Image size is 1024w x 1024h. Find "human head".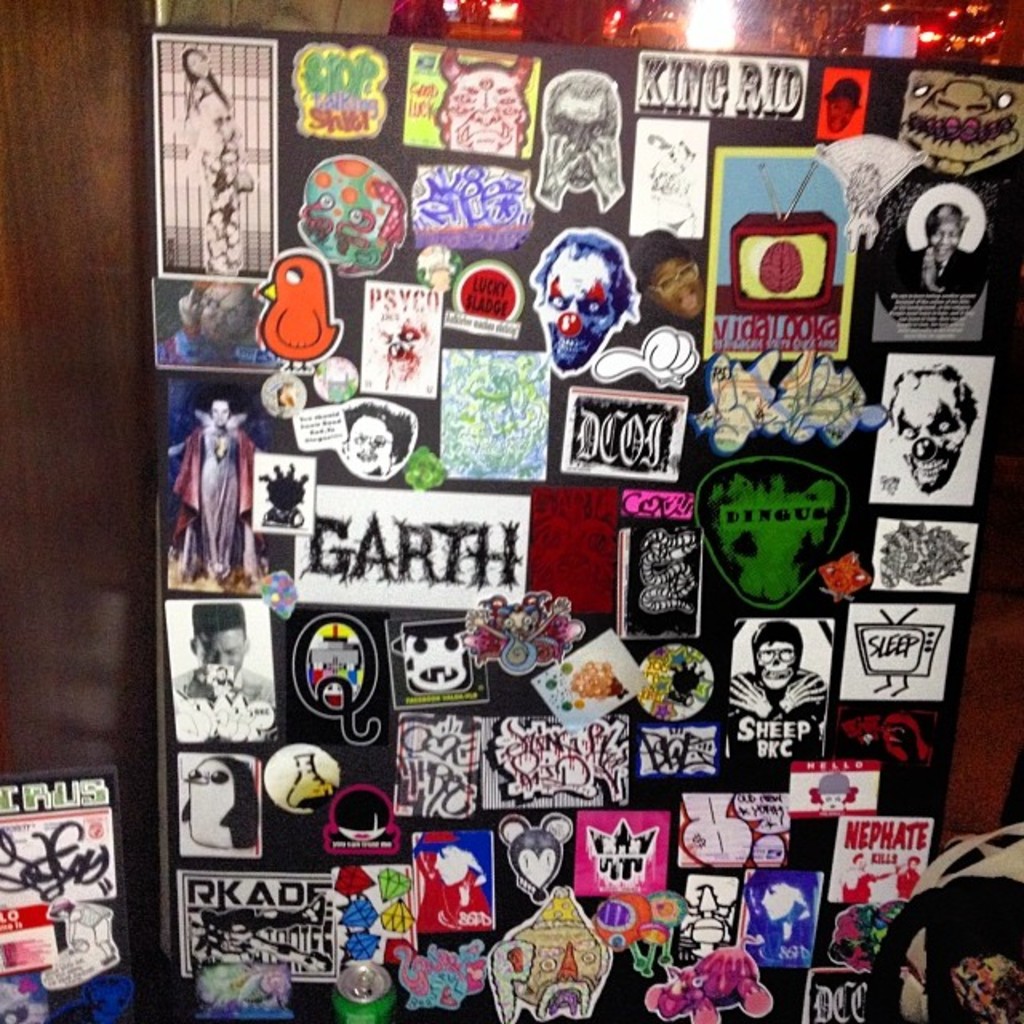
region(907, 854, 922, 872).
